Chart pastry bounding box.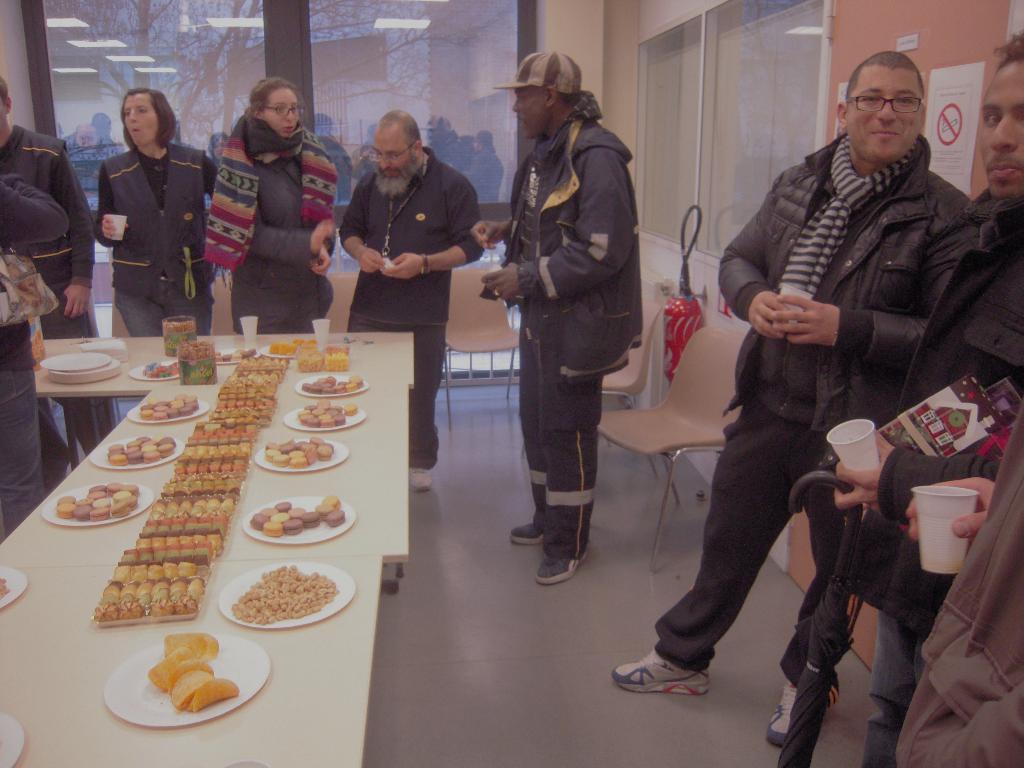
Charted: x1=147, y1=637, x2=237, y2=714.
